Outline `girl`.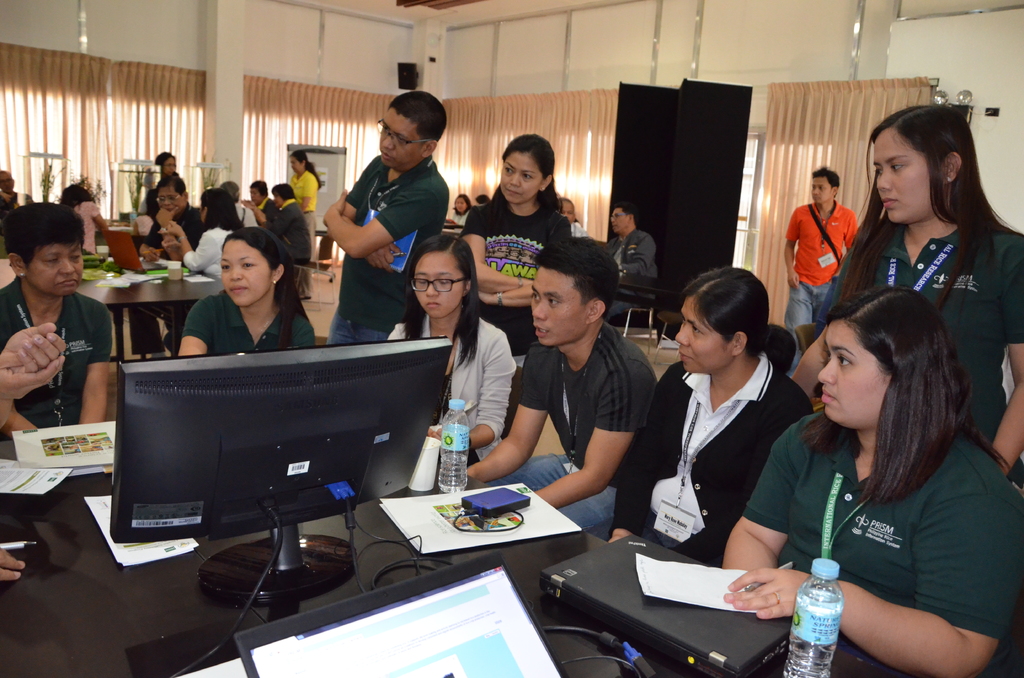
Outline: select_region(385, 230, 520, 466).
